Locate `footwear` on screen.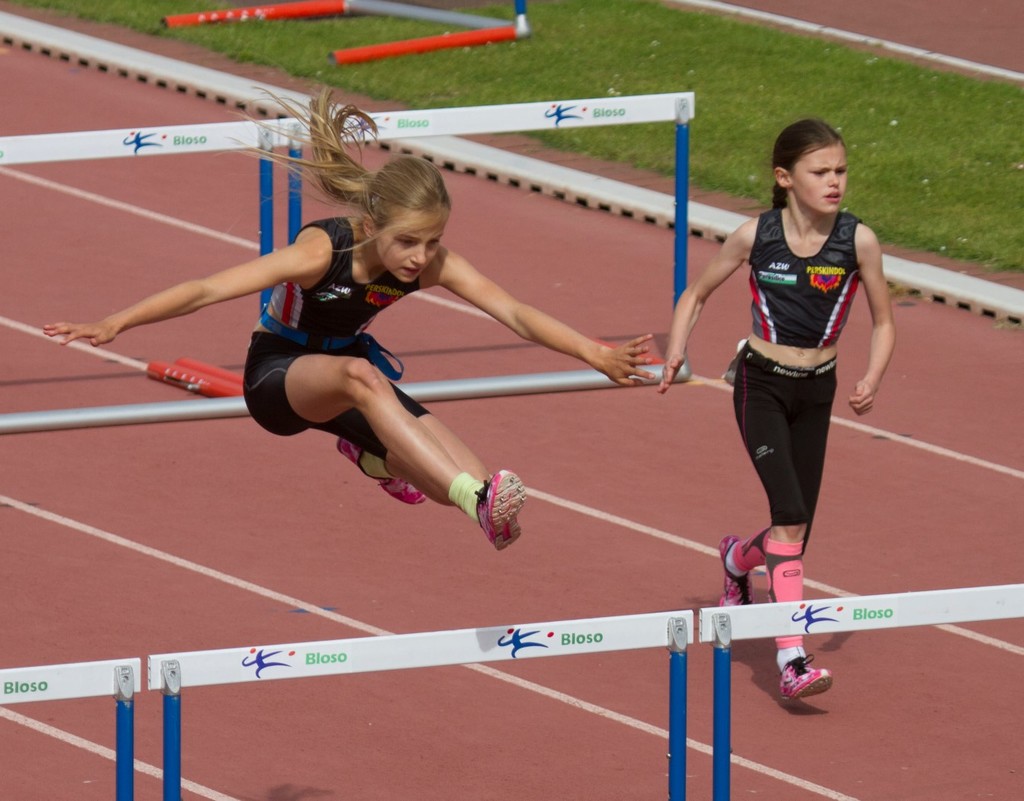
On screen at pyautogui.locateOnScreen(475, 468, 526, 549).
